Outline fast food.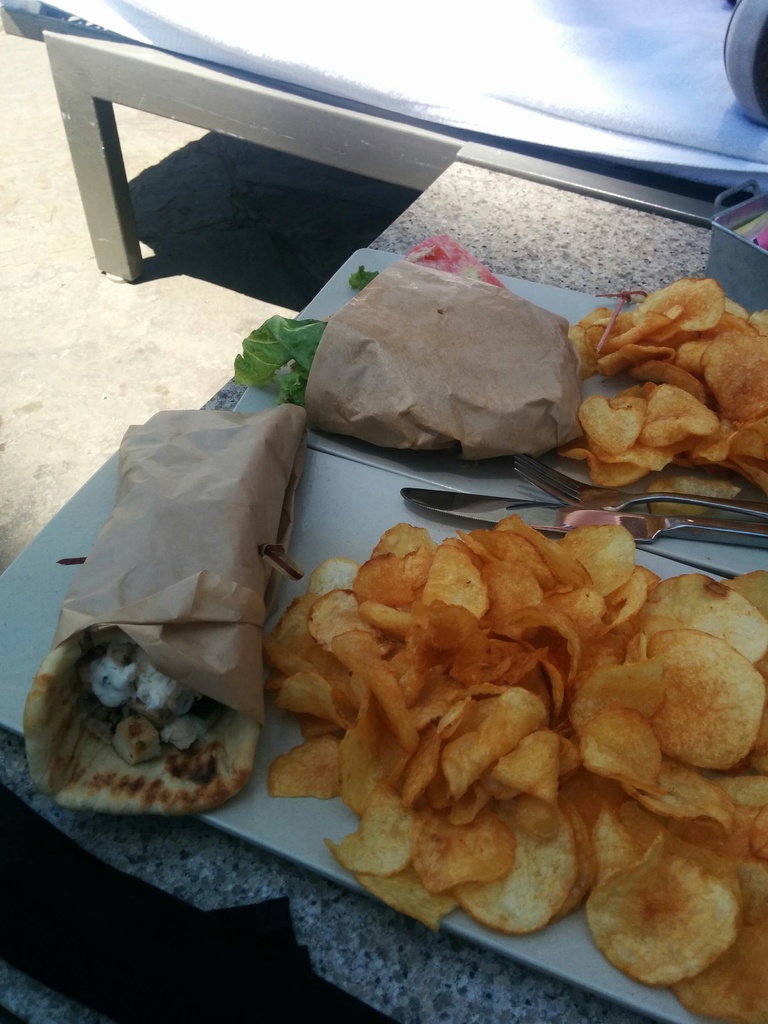
Outline: 21:626:262:815.
